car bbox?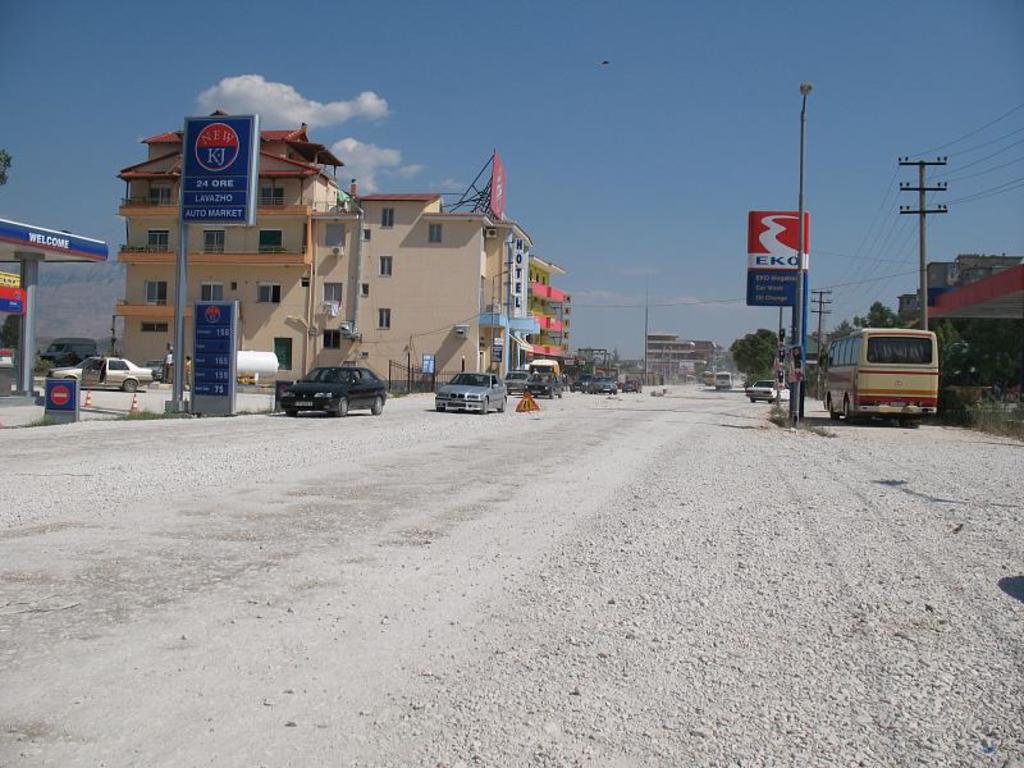
bbox=(746, 379, 791, 404)
